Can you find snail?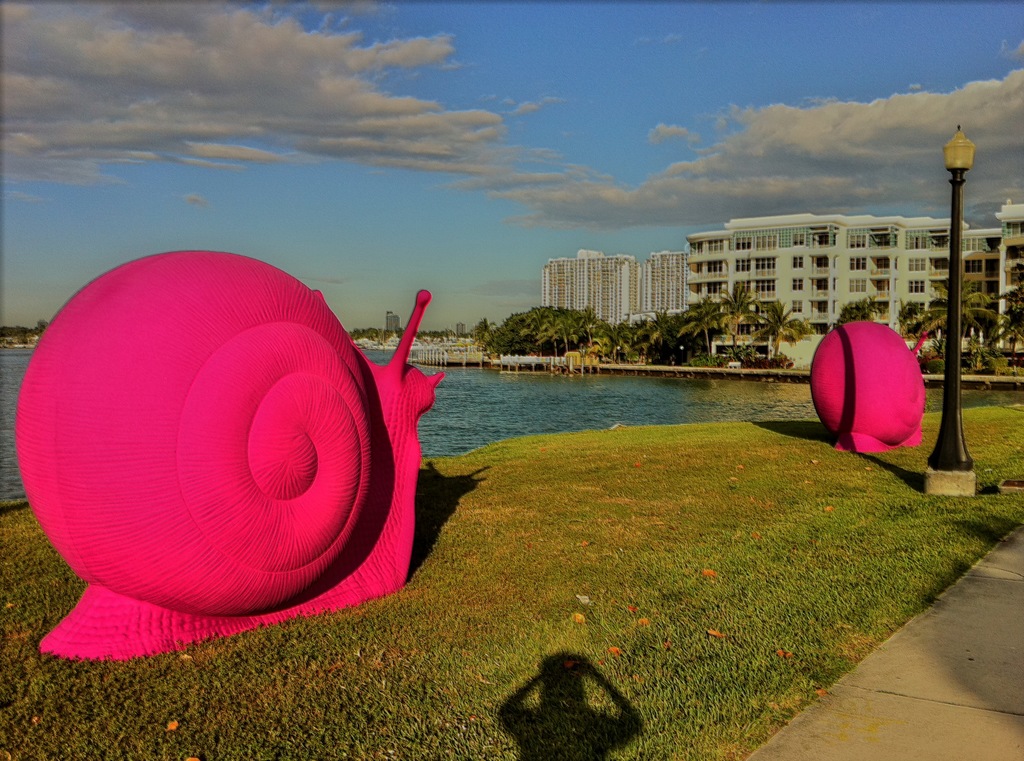
Yes, bounding box: [8, 250, 446, 673].
